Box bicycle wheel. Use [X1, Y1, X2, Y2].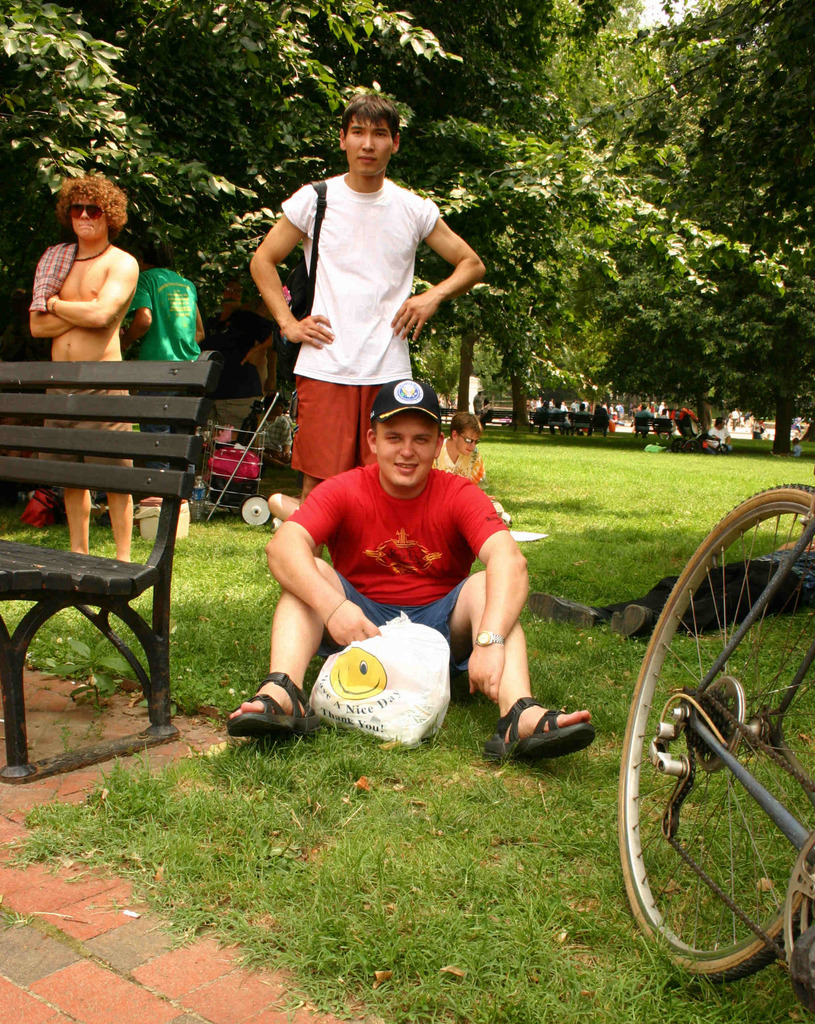
[636, 524, 800, 979].
